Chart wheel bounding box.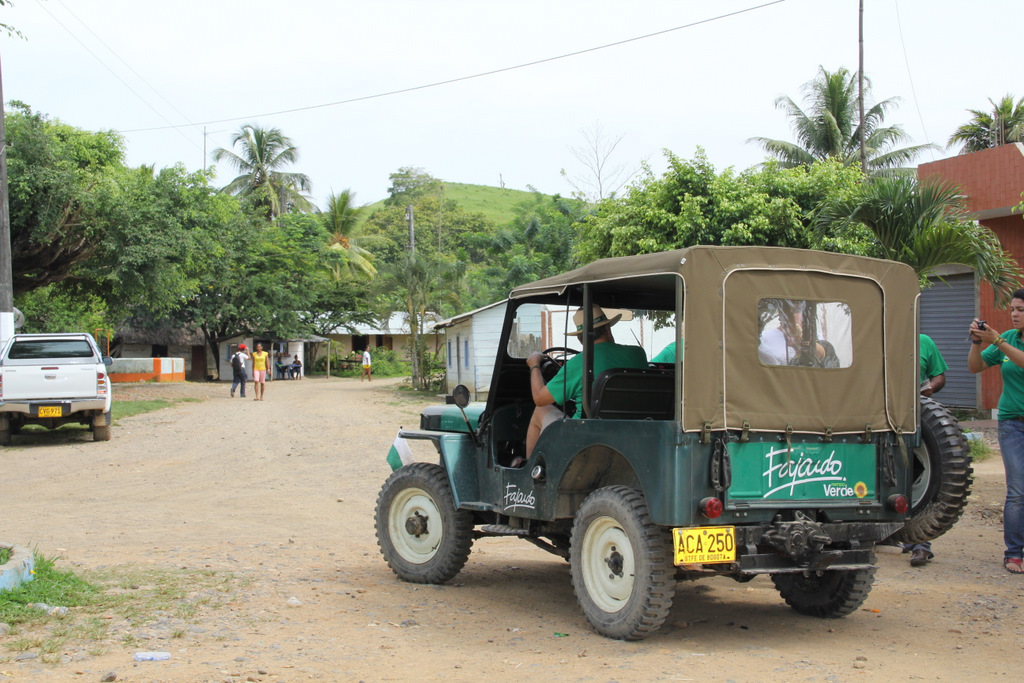
Charted: {"x1": 568, "y1": 491, "x2": 682, "y2": 634}.
